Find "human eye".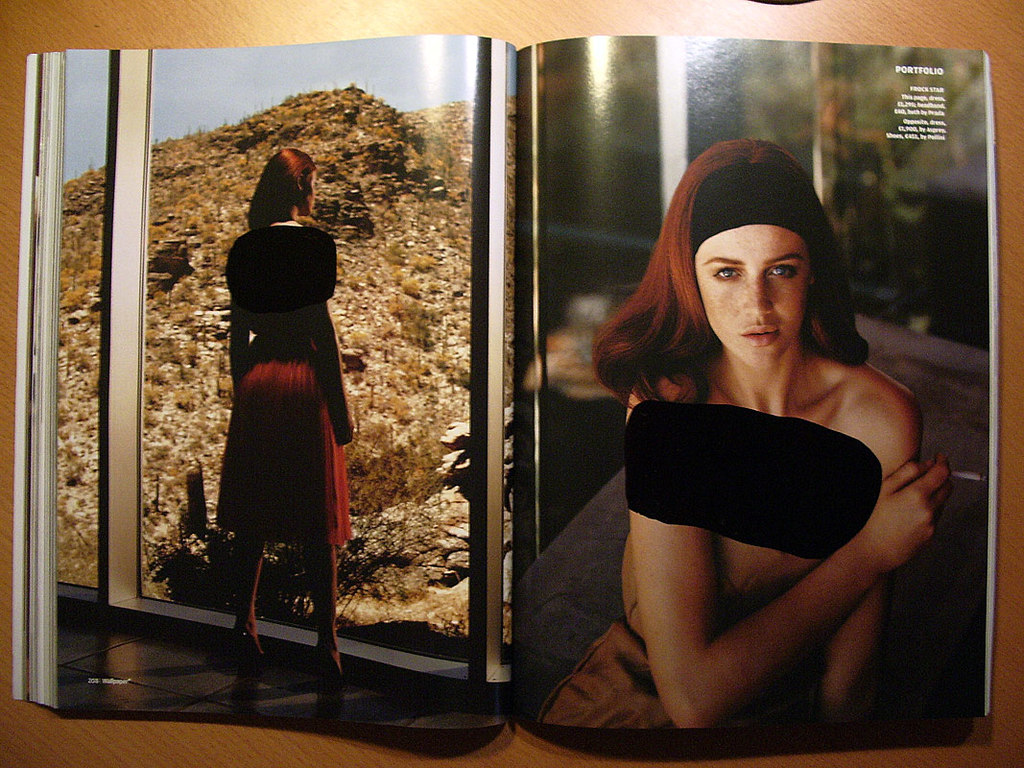
detection(766, 263, 801, 283).
